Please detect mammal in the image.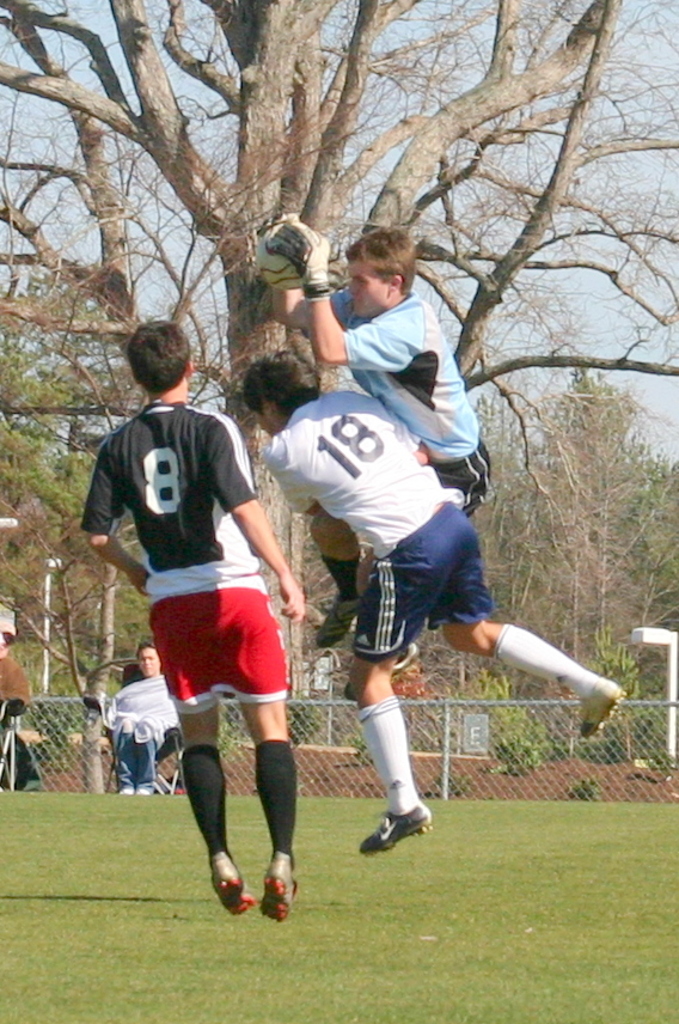
<region>268, 211, 496, 705</region>.
